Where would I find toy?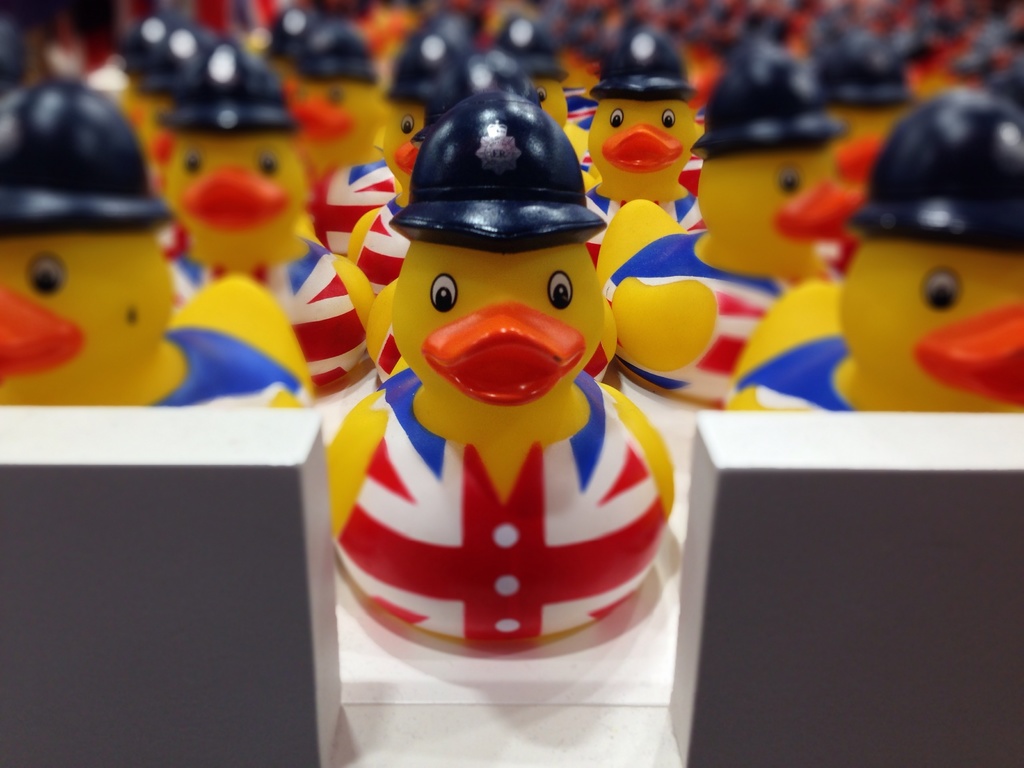
At select_region(388, 33, 472, 152).
